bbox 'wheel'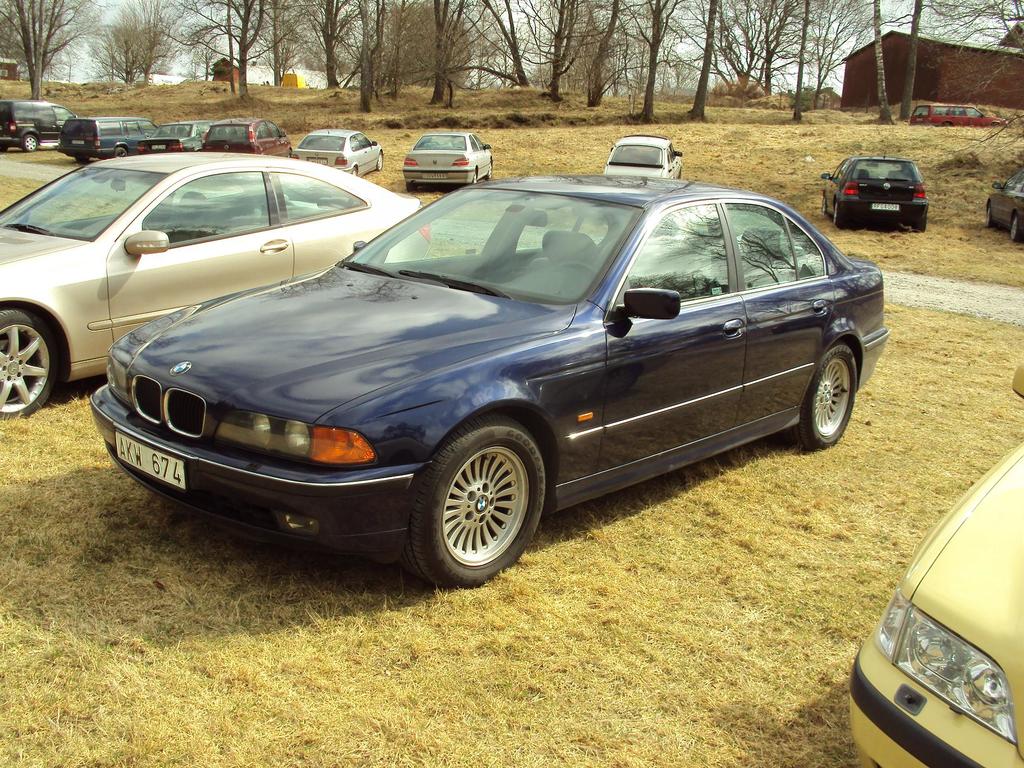
406/415/547/586
